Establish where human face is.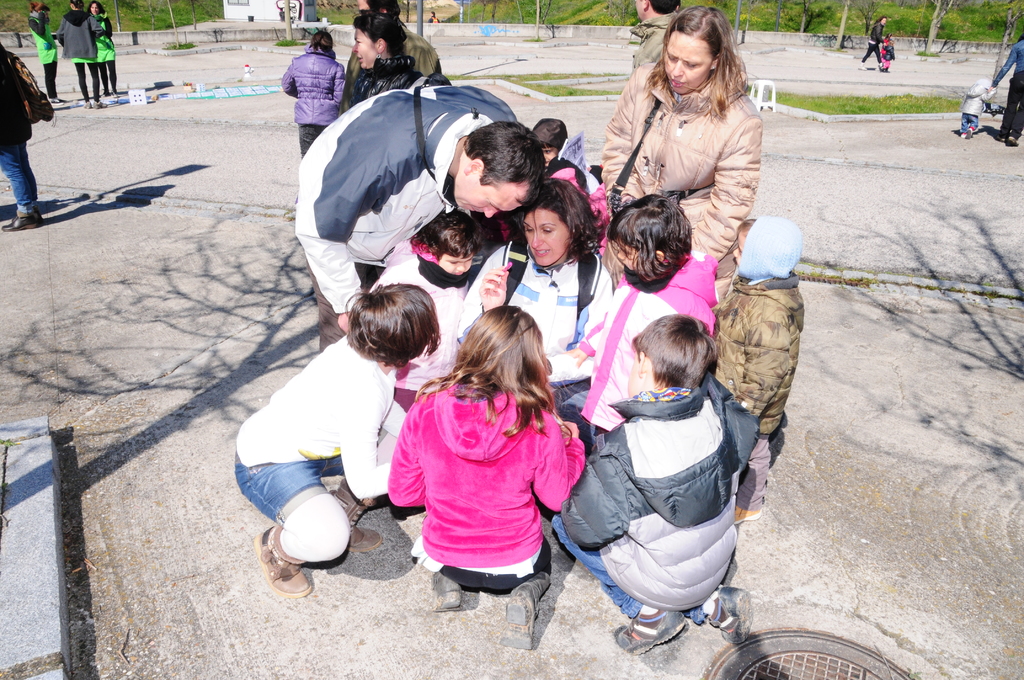
Established at crop(638, 0, 647, 19).
